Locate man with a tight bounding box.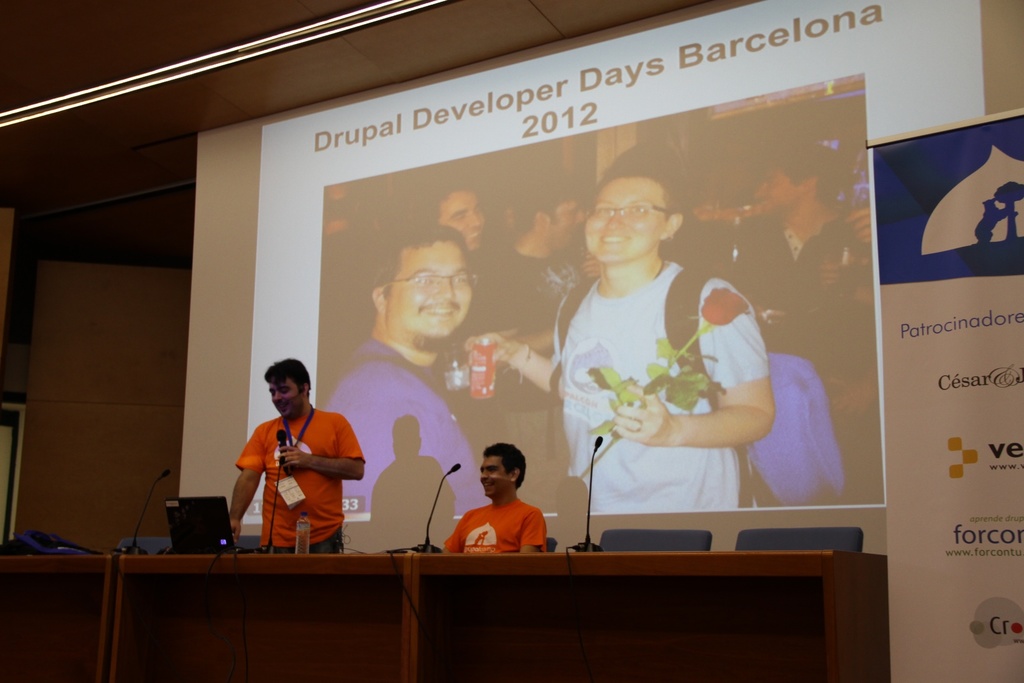
crop(450, 452, 558, 570).
